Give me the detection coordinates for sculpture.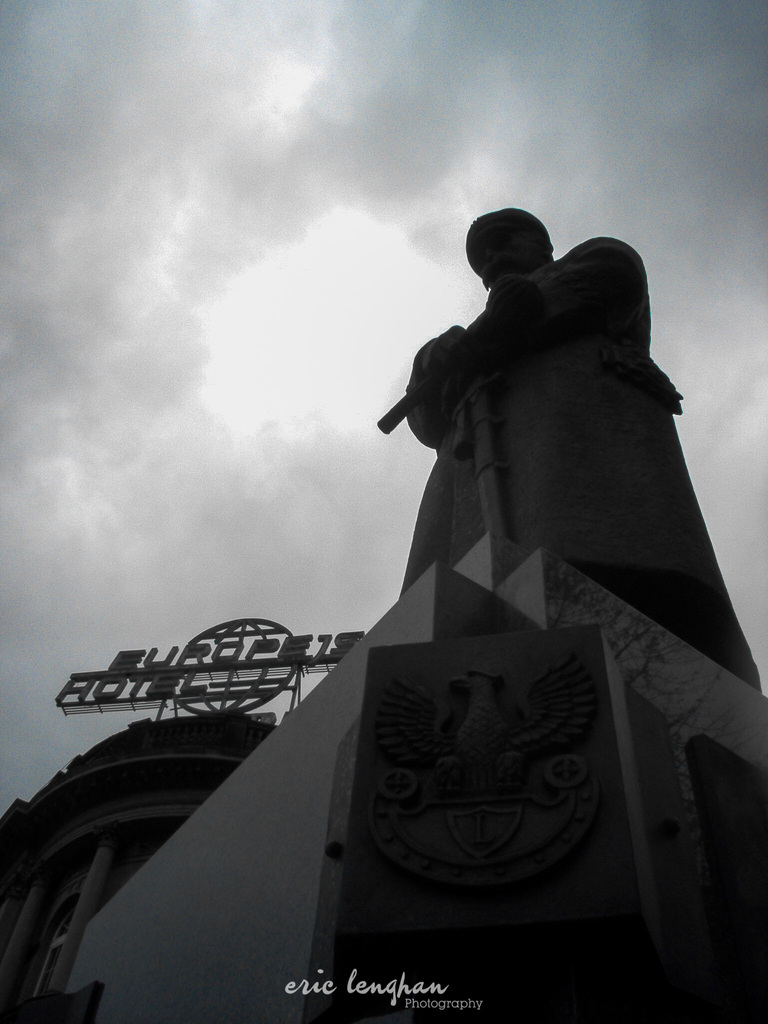
357:188:719:729.
